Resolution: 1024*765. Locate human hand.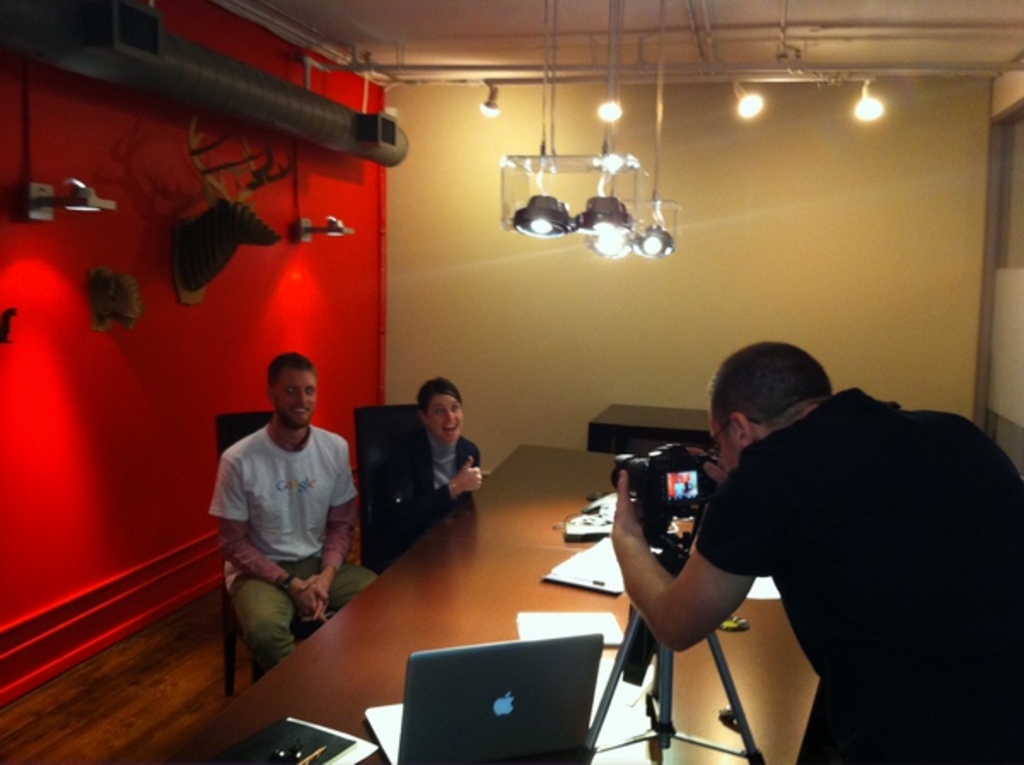
locate(457, 458, 481, 493).
